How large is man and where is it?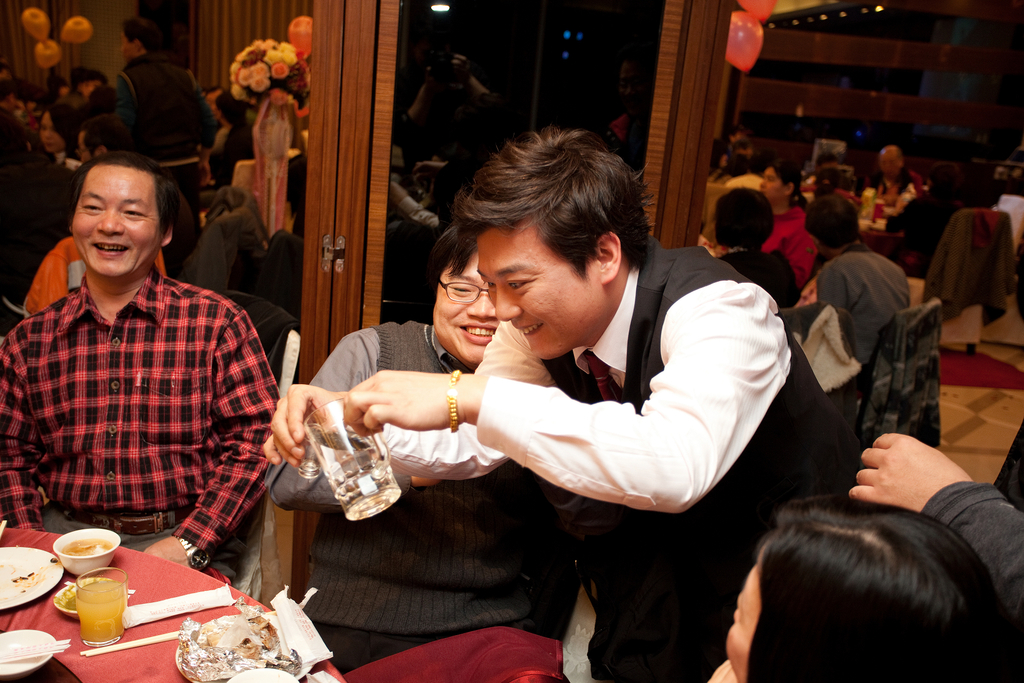
Bounding box: x1=111 y1=18 x2=216 y2=245.
